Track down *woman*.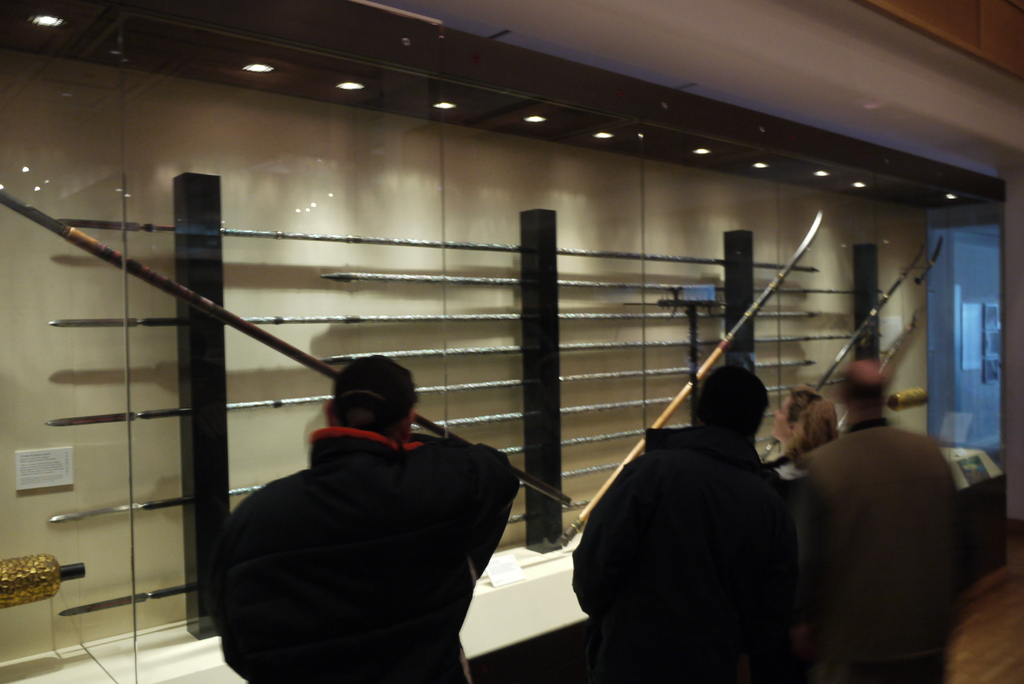
Tracked to (x1=771, y1=381, x2=845, y2=479).
